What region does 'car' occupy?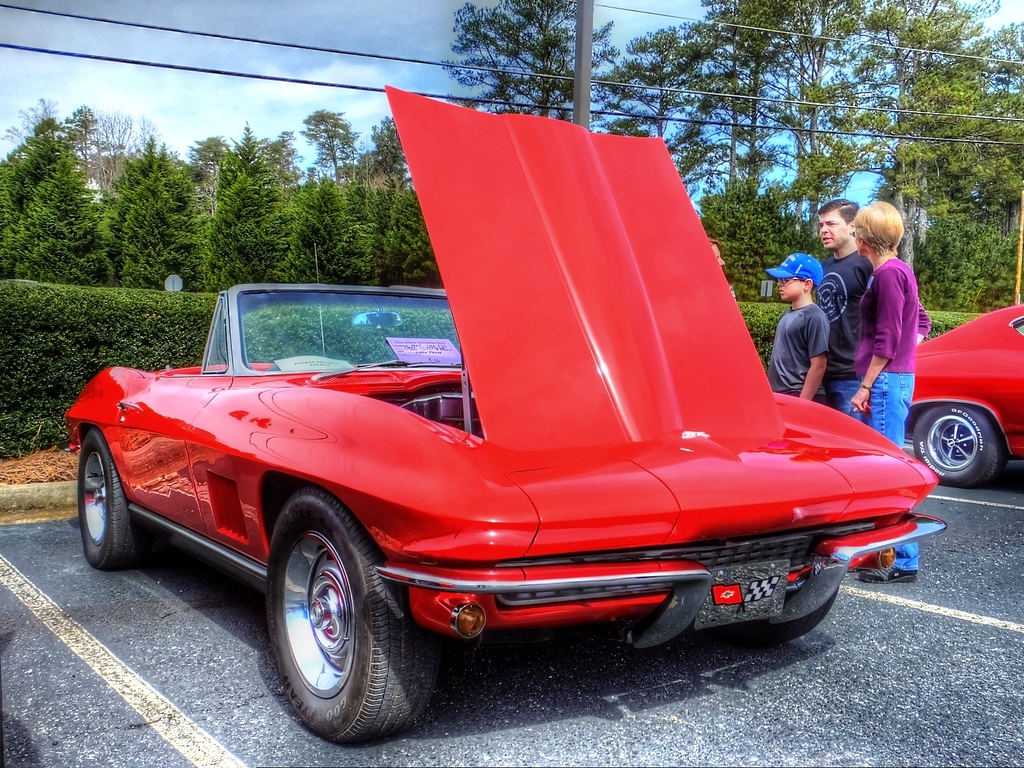
x1=63, y1=84, x2=948, y2=742.
